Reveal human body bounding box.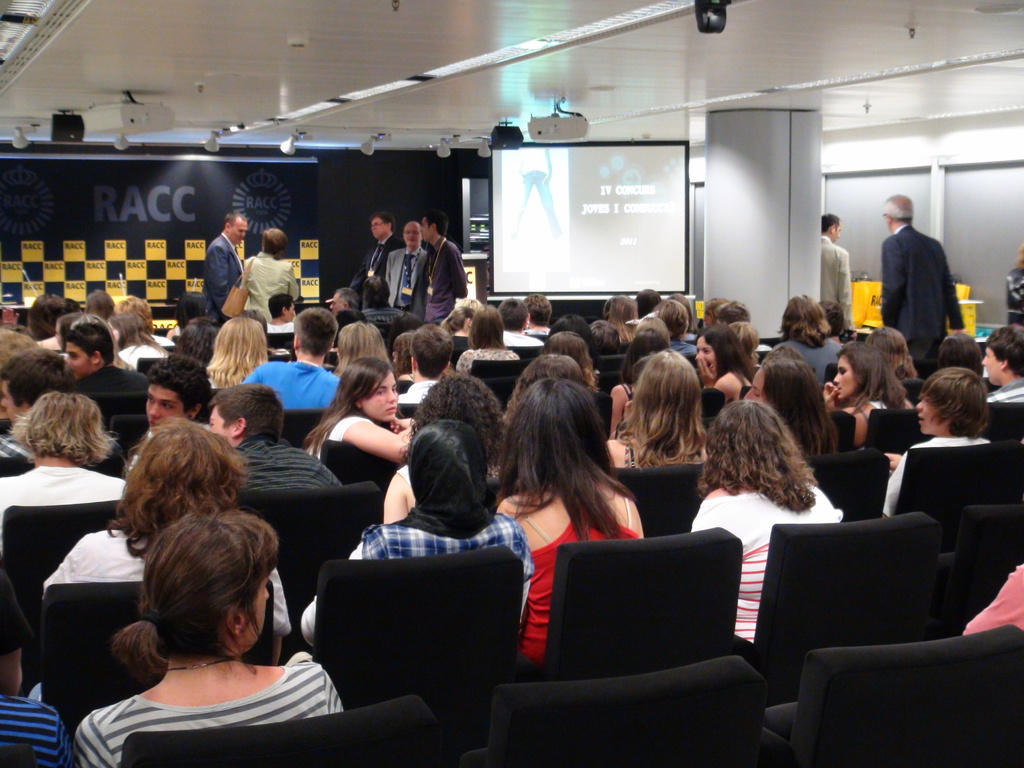
Revealed: 374, 244, 424, 308.
